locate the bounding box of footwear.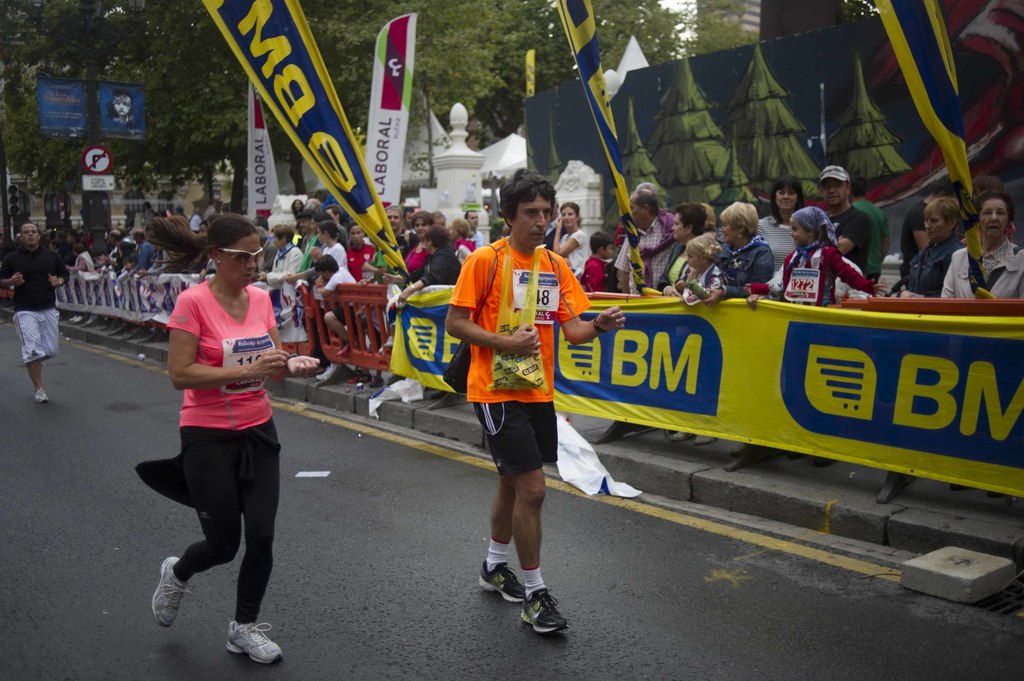
Bounding box: locate(990, 490, 1001, 495).
